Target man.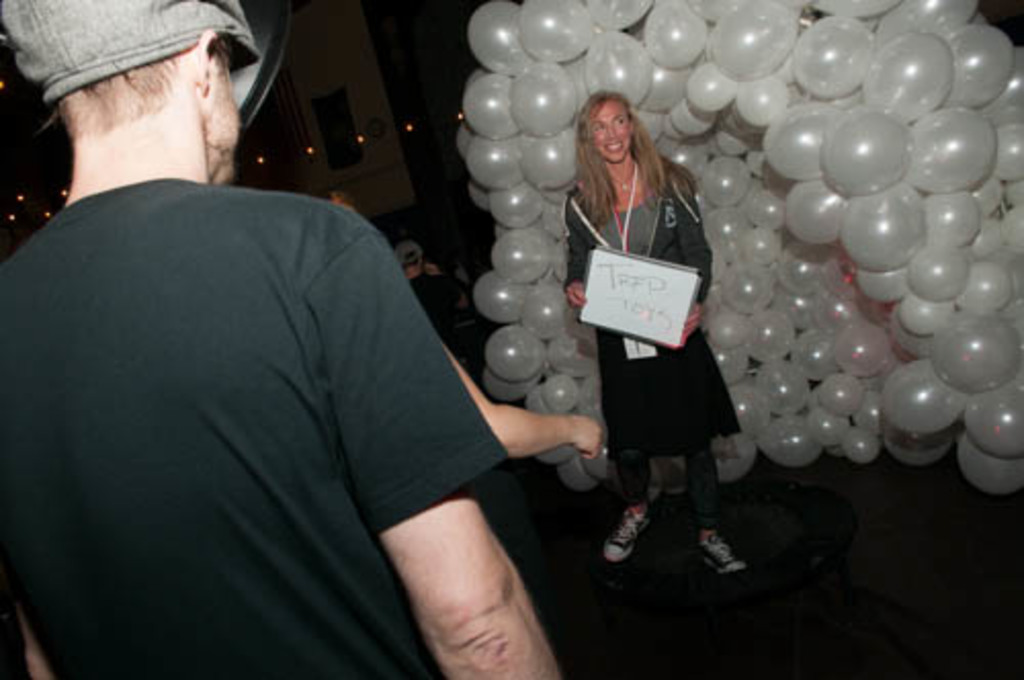
Target region: left=20, top=16, right=584, bottom=657.
